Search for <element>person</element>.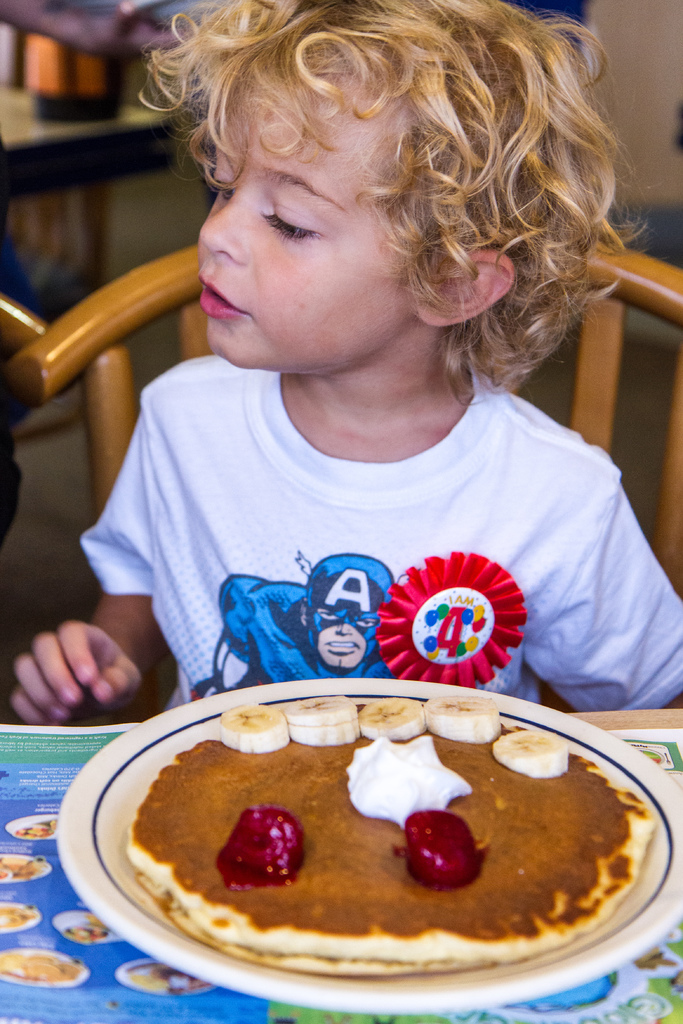
Found at Rect(24, 0, 682, 758).
